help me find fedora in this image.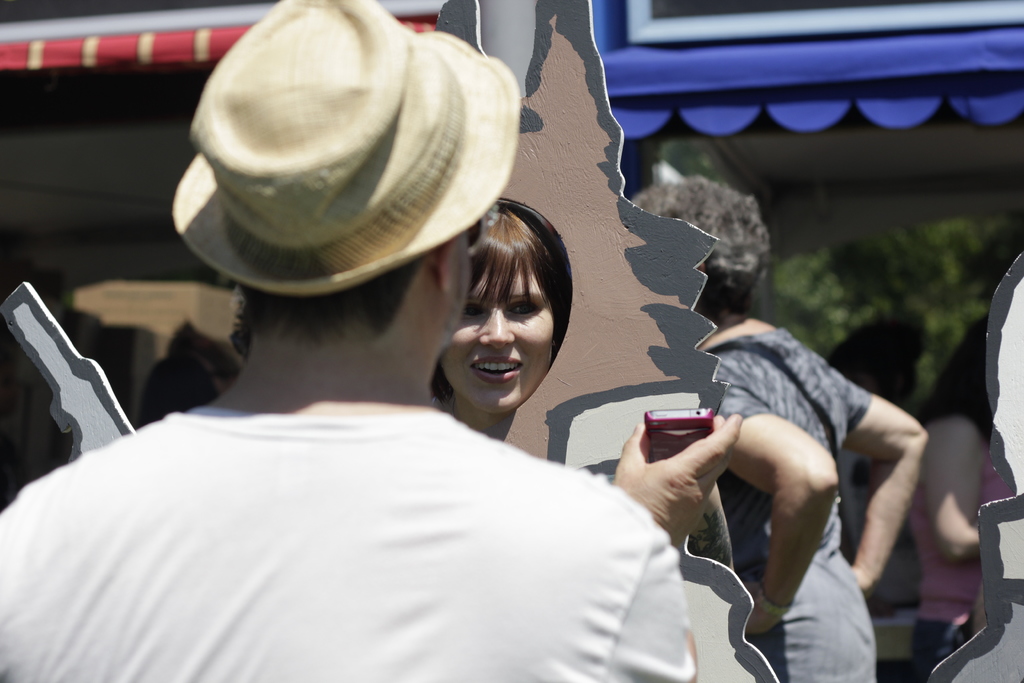
Found it: 172/0/516/293.
